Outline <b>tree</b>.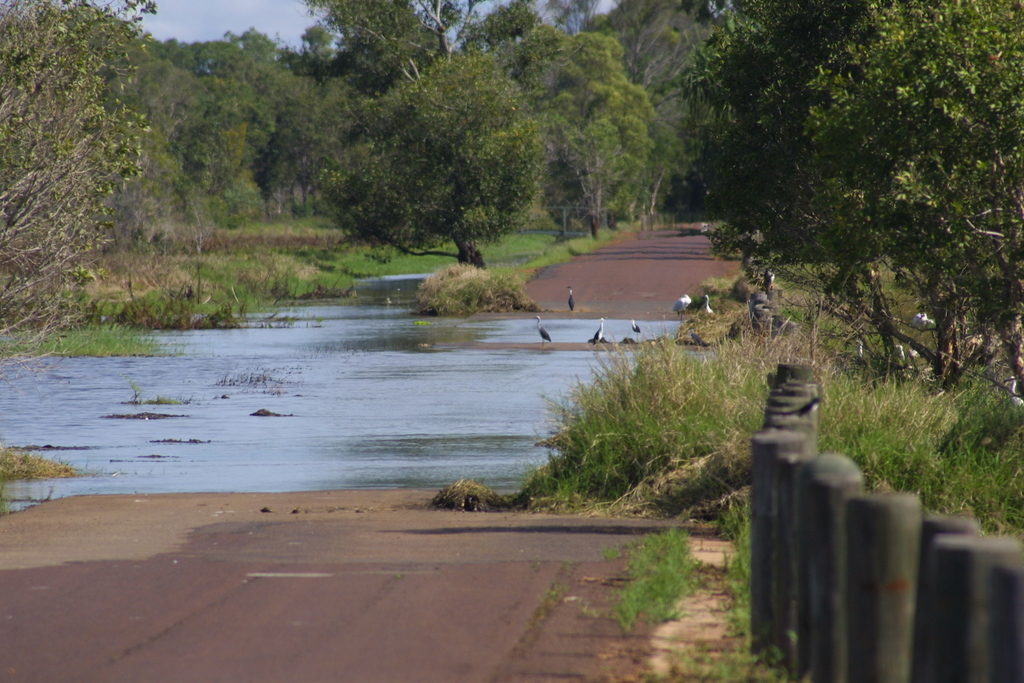
Outline: Rect(141, 57, 230, 217).
